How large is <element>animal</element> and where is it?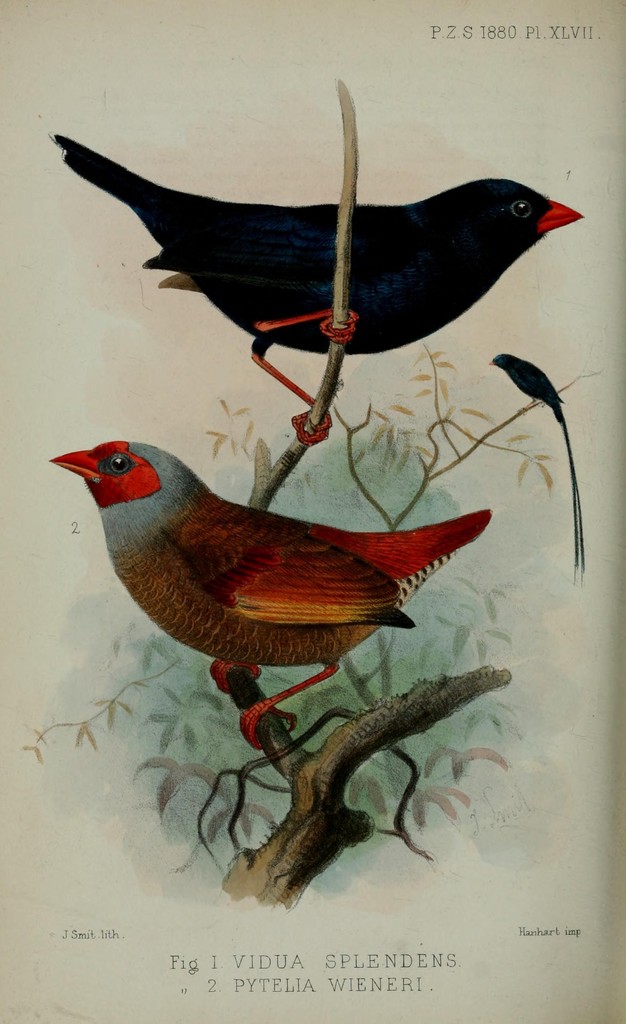
Bounding box: bbox(44, 444, 494, 750).
